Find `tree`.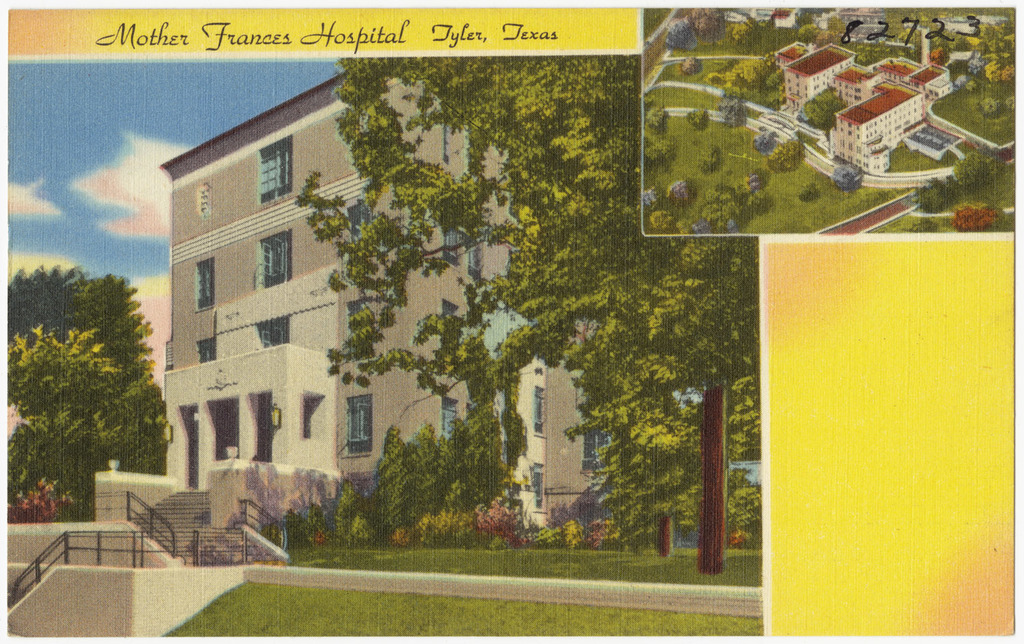
747,171,774,203.
